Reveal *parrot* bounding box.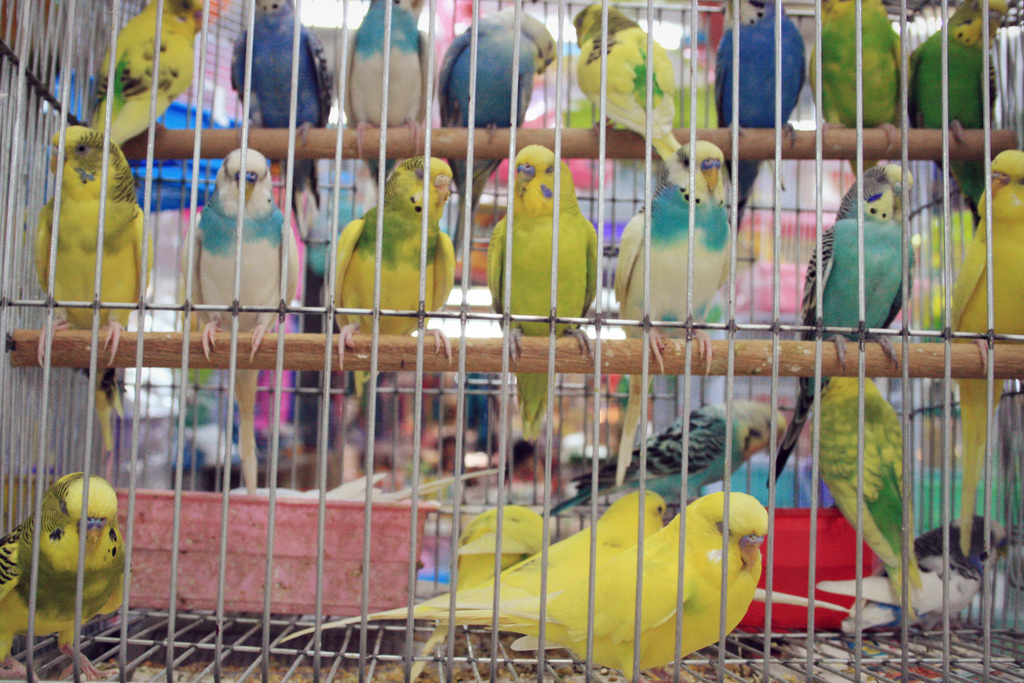
Revealed: l=808, t=332, r=925, b=623.
